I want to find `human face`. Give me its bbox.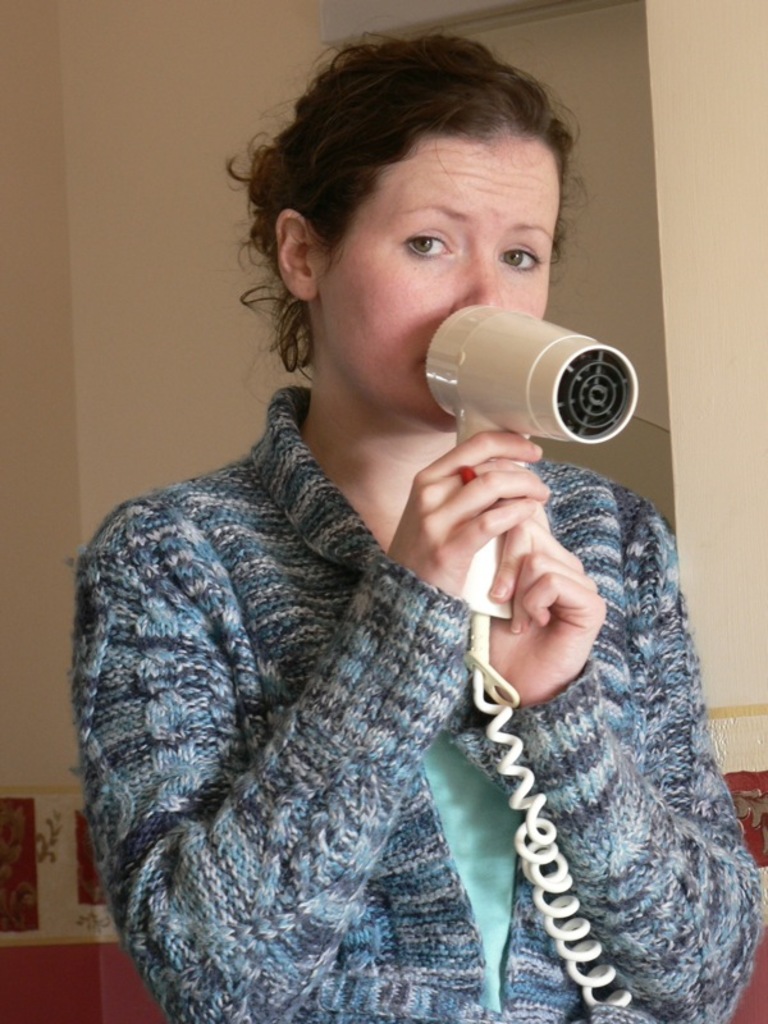
(left=317, top=134, right=558, bottom=426).
